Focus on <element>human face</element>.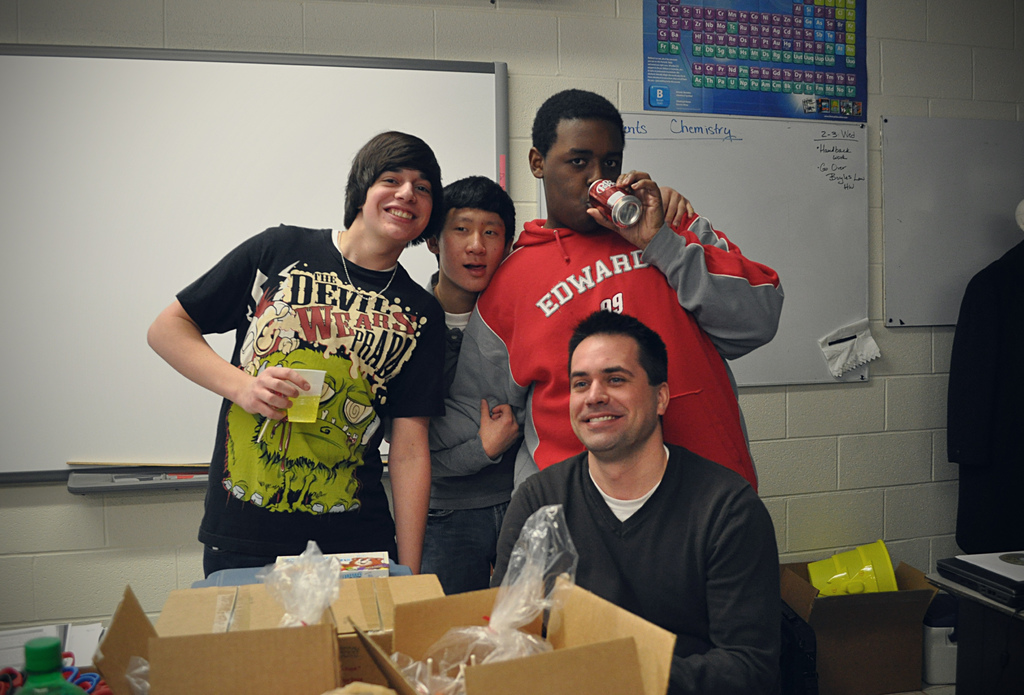
Focused at 359/163/435/246.
